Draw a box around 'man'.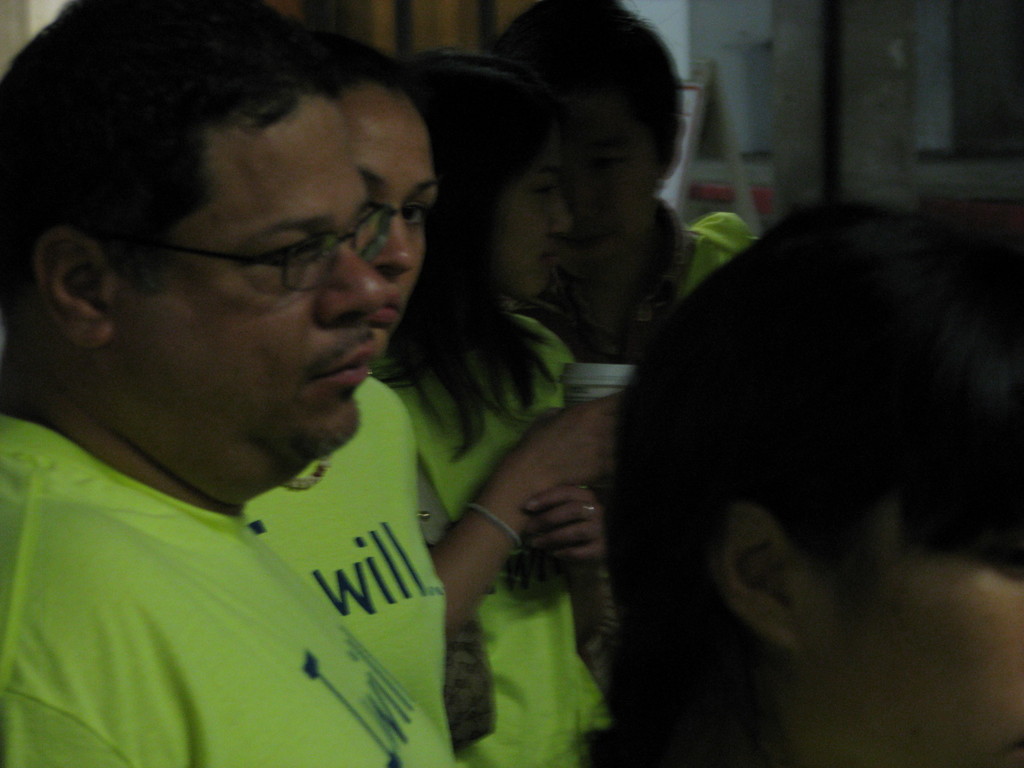
select_region(492, 0, 758, 366).
